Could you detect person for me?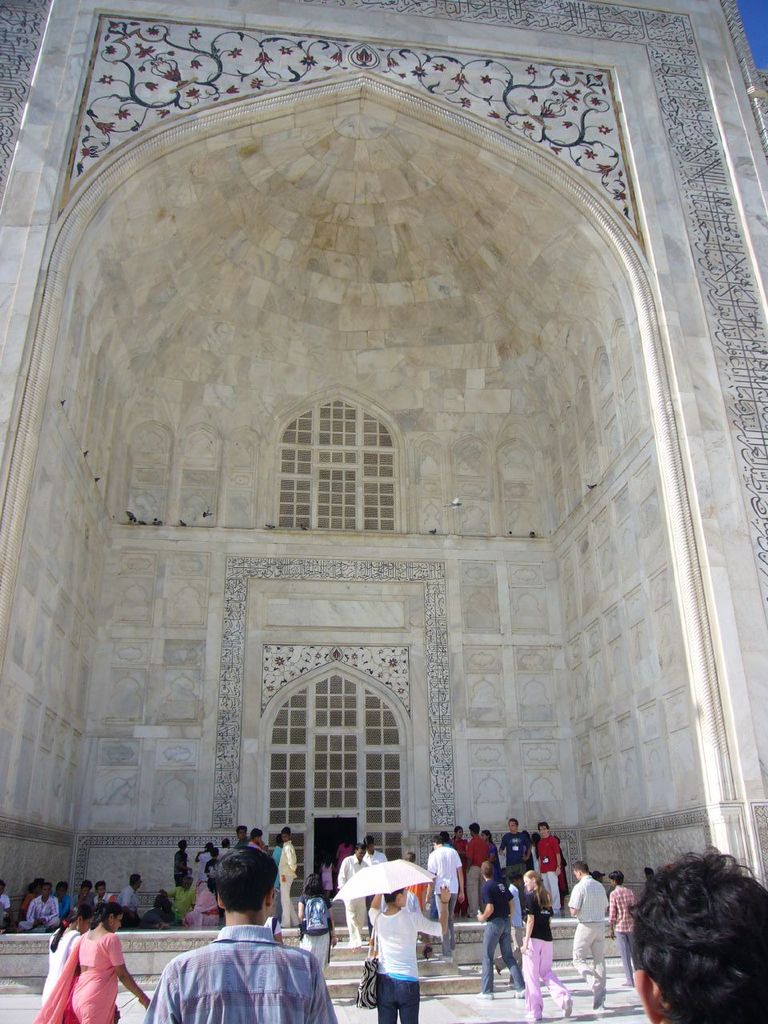
Detection result: BBox(418, 834, 465, 955).
